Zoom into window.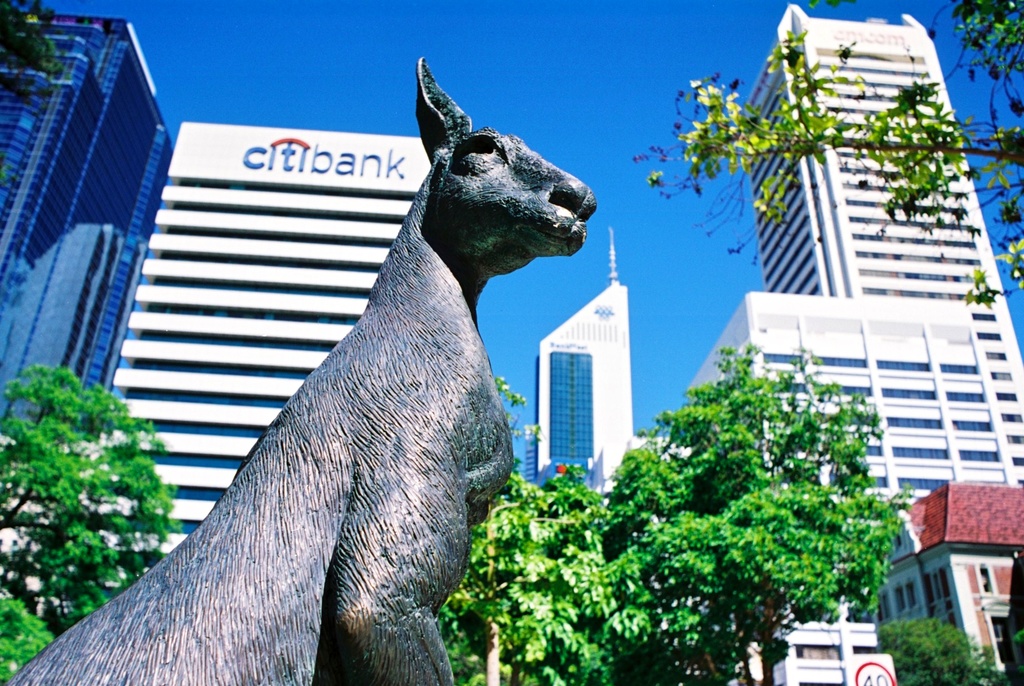
Zoom target: [944, 385, 988, 404].
